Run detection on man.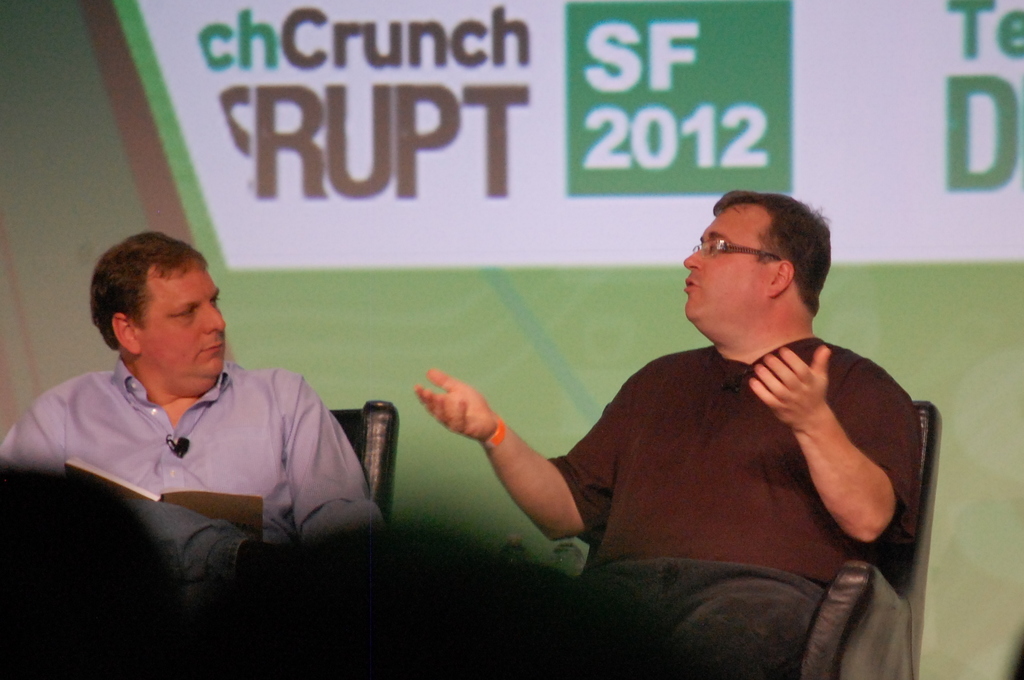
Result: x1=423 y1=189 x2=917 y2=679.
